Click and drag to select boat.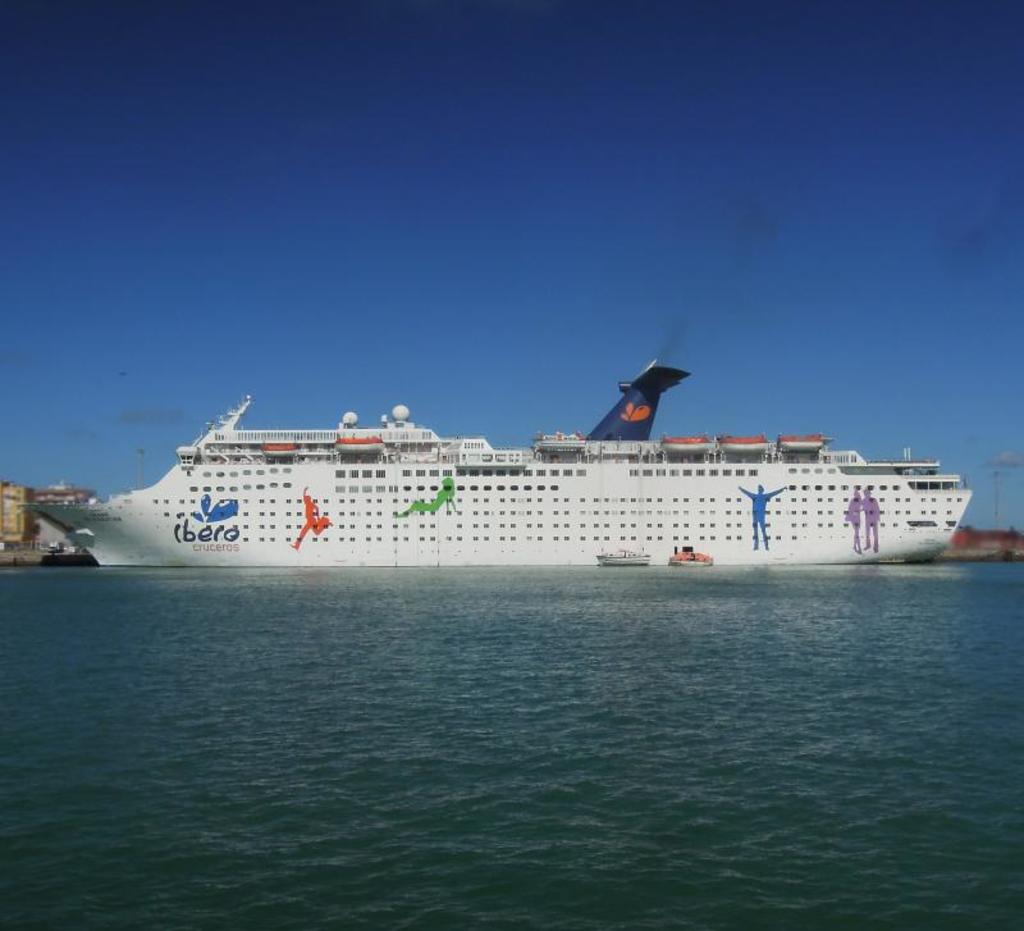
Selection: 17:332:961:576.
